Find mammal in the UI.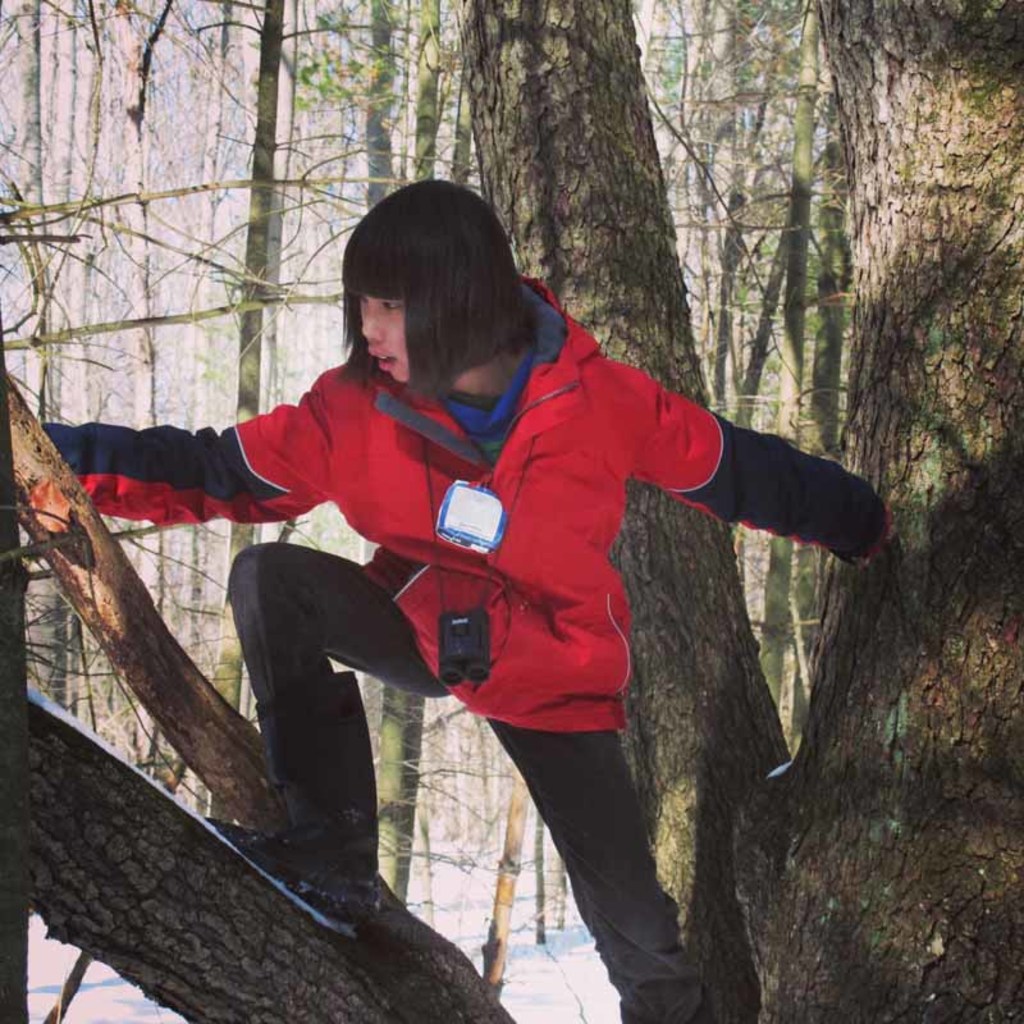
UI element at (27,170,881,1023).
